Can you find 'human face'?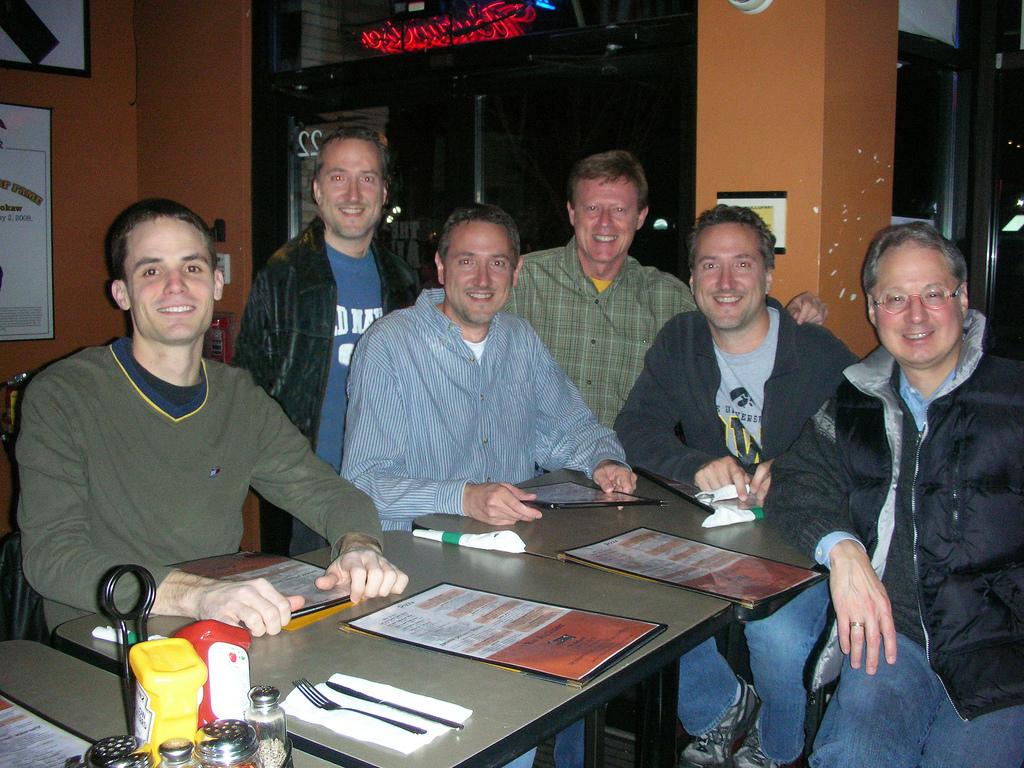
Yes, bounding box: 451 216 508 325.
